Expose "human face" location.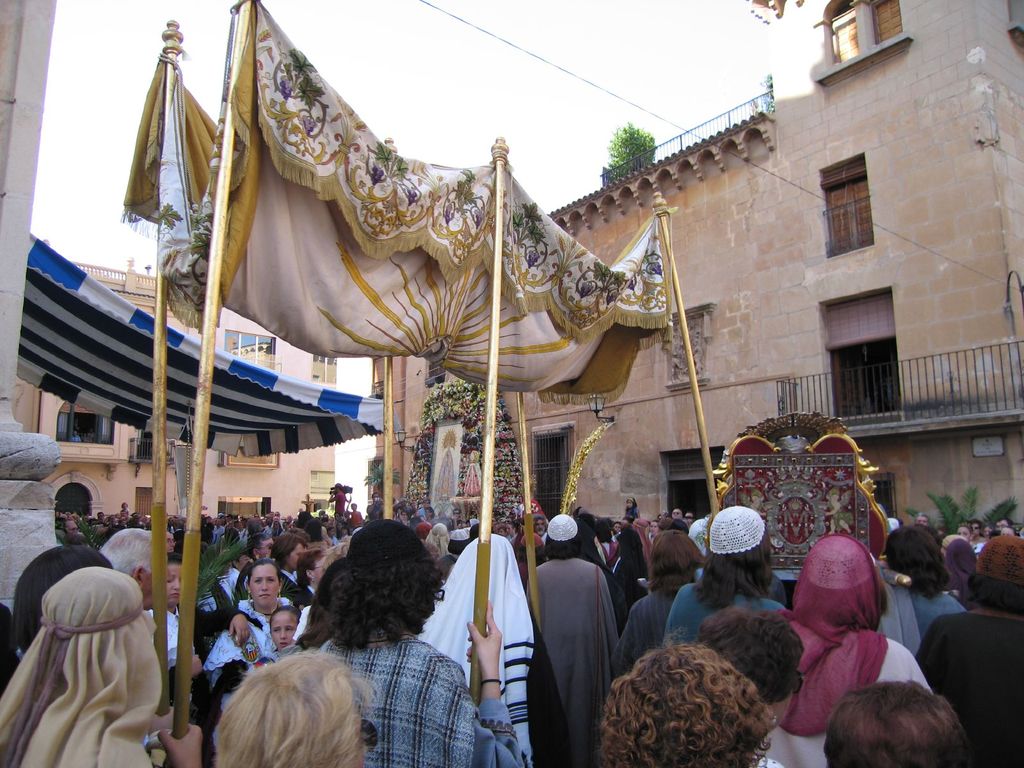
Exposed at x1=249, y1=566, x2=277, y2=605.
